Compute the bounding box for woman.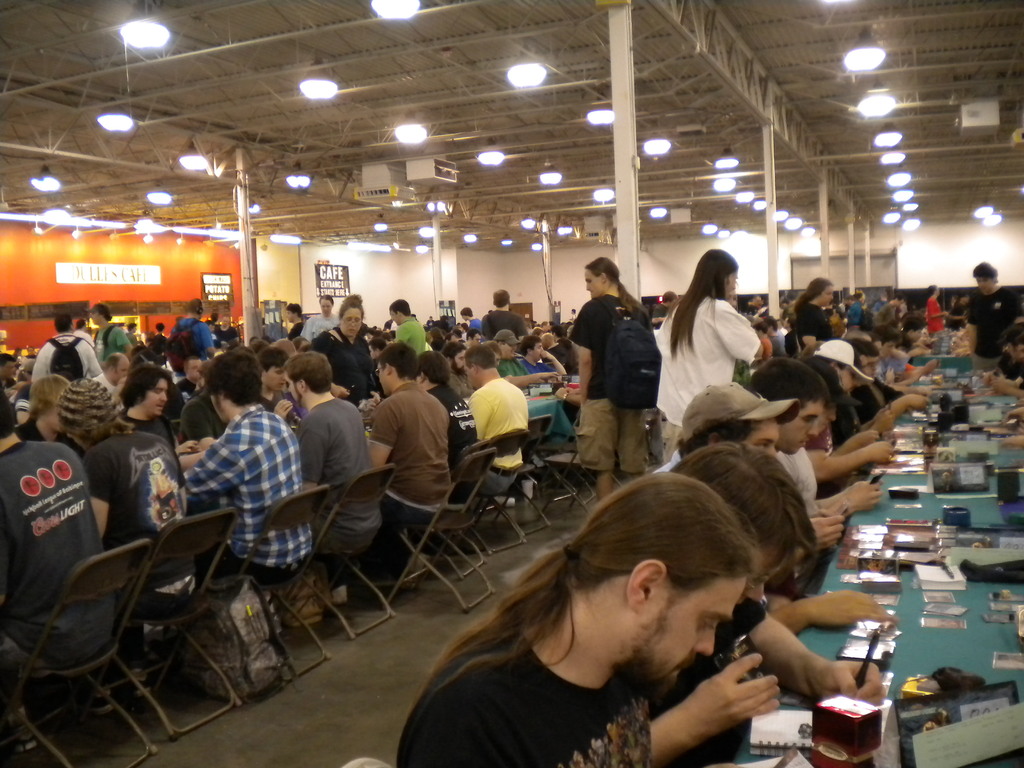
(787,276,836,351).
